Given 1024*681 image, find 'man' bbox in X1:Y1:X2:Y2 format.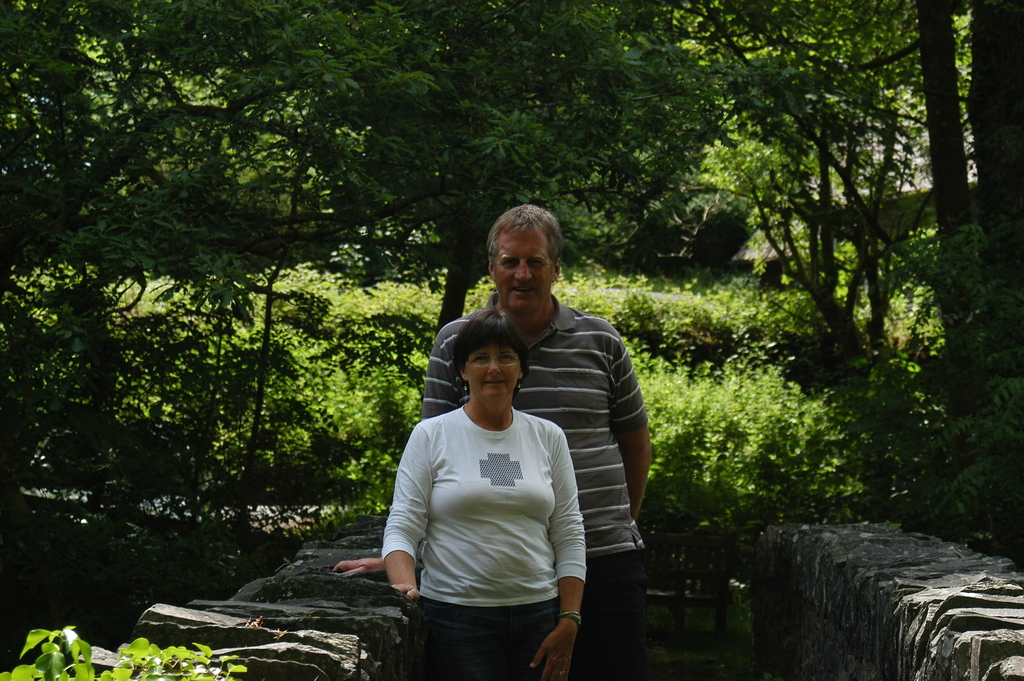
415:205:667:680.
